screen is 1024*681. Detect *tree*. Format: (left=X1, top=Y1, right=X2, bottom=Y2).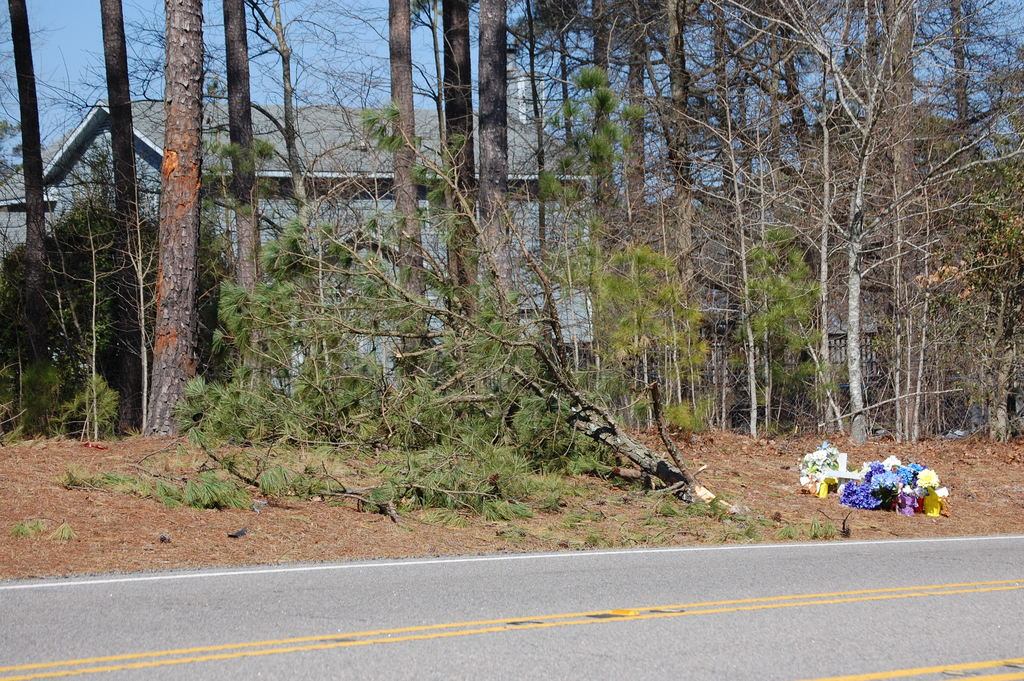
(left=141, top=0, right=211, bottom=439).
